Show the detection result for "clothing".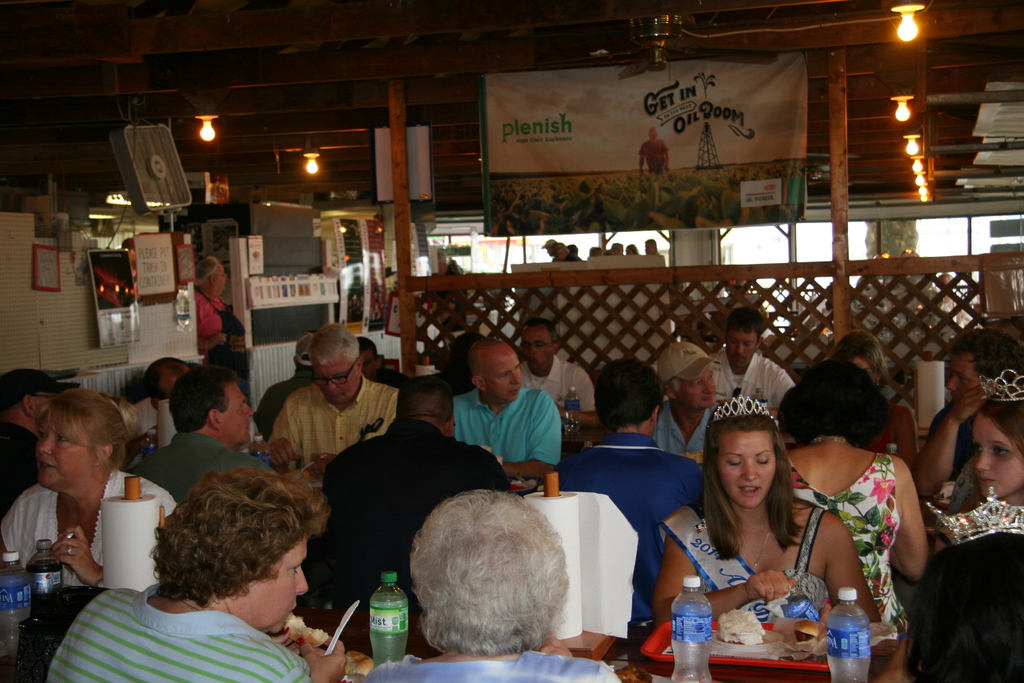
<box>351,645,622,682</box>.
